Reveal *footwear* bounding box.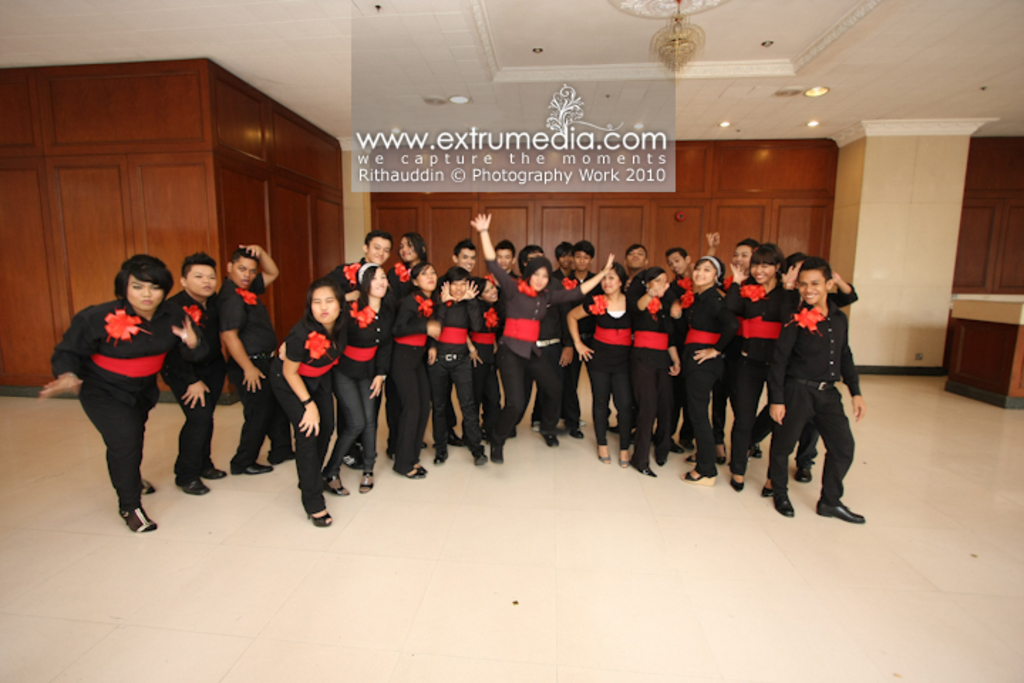
Revealed: 474:450:488:467.
